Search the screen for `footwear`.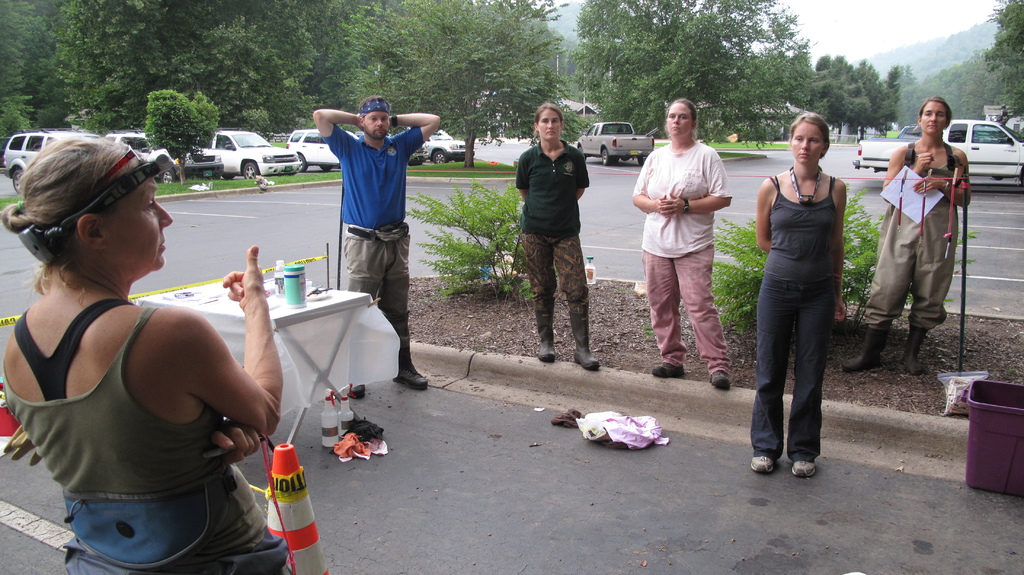
Found at [left=567, top=314, right=601, bottom=369].
